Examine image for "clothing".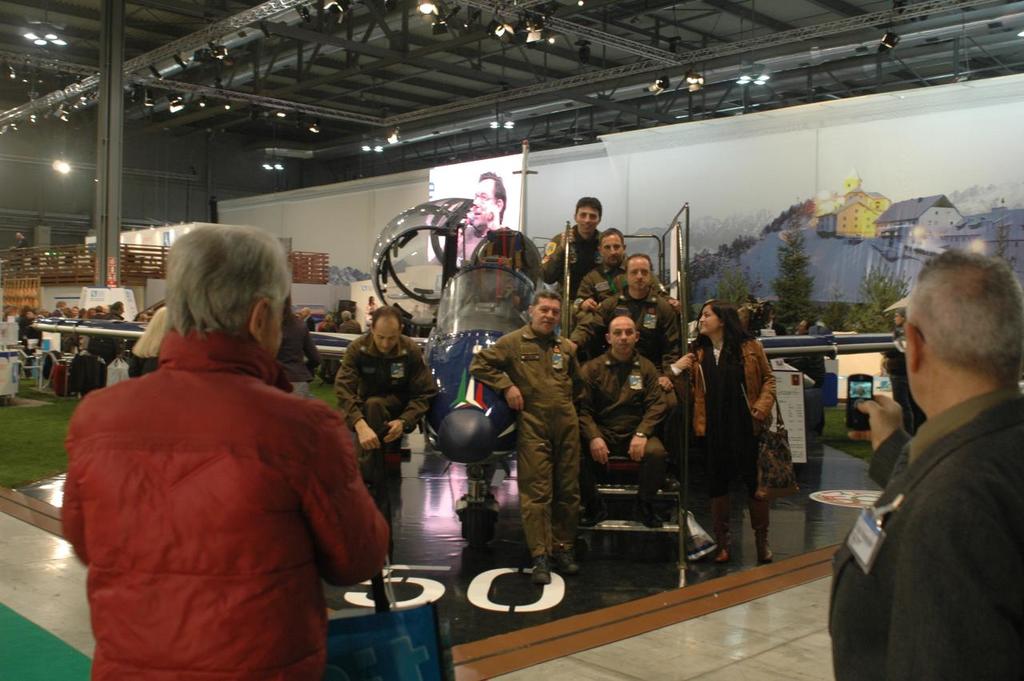
Examination result: {"x1": 538, "y1": 224, "x2": 609, "y2": 303}.
